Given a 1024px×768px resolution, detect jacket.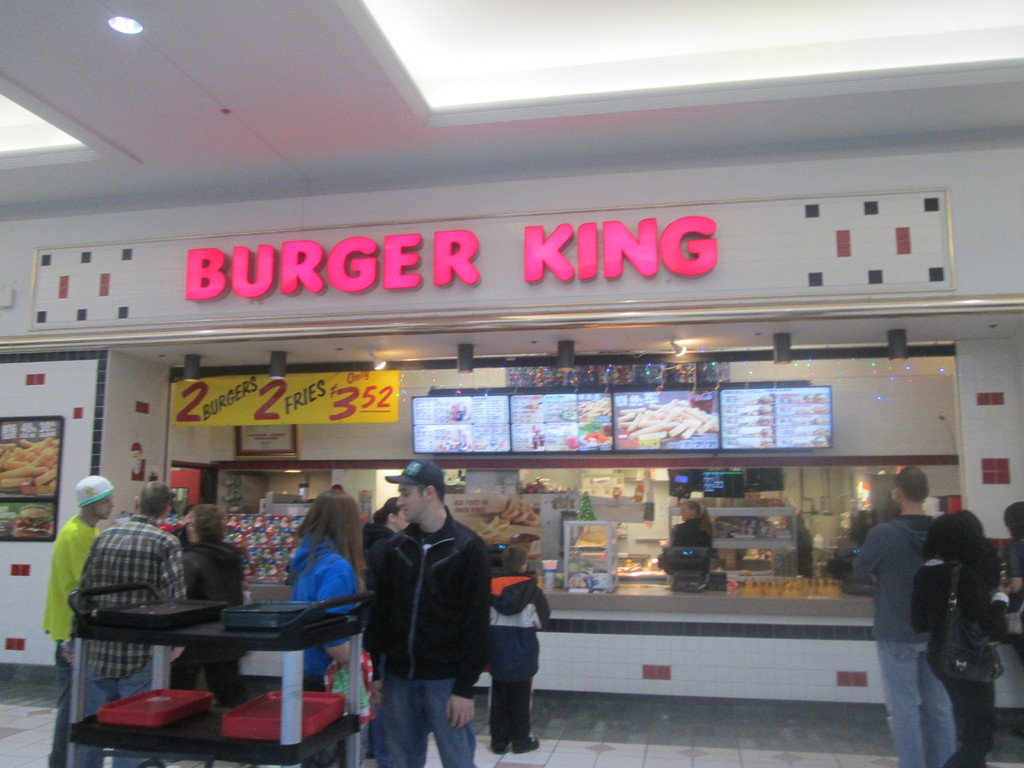
left=170, top=540, right=260, bottom=669.
